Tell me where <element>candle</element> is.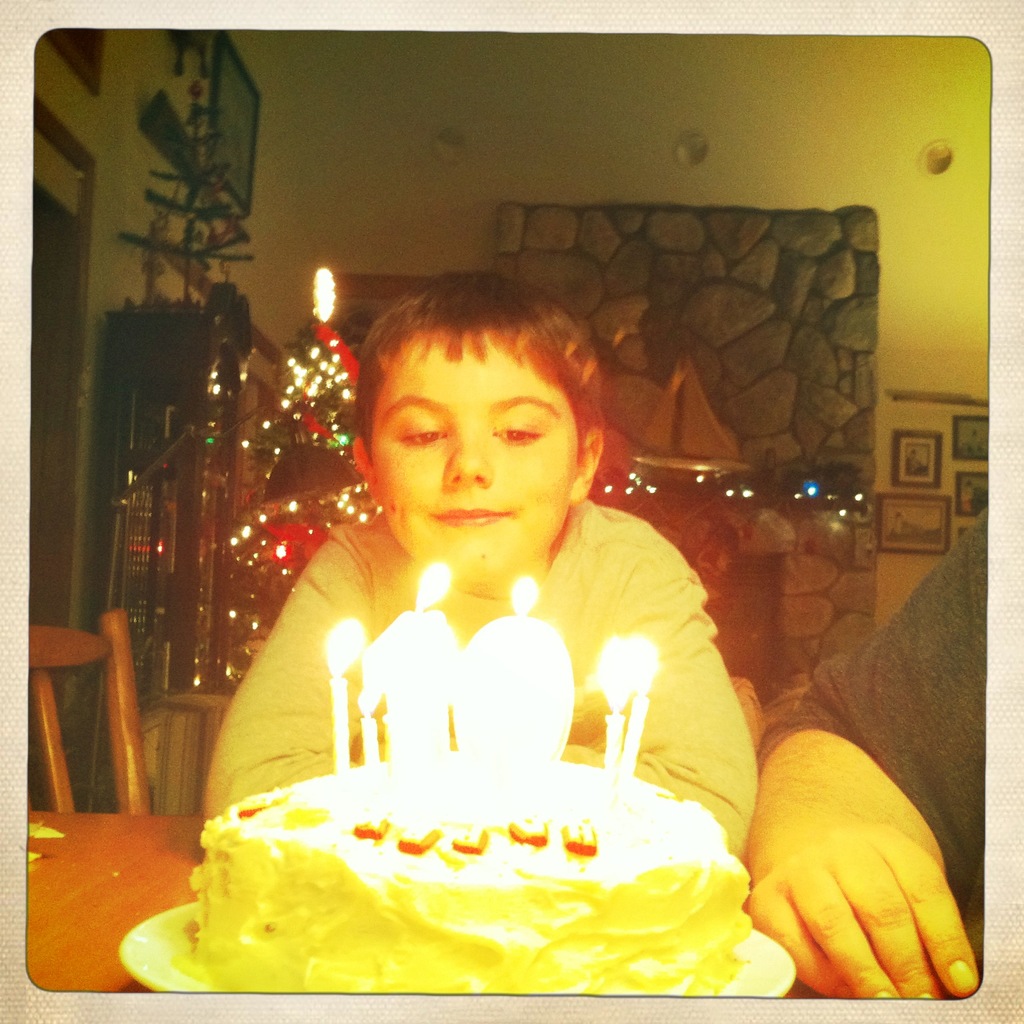
<element>candle</element> is at 360:645:379:765.
